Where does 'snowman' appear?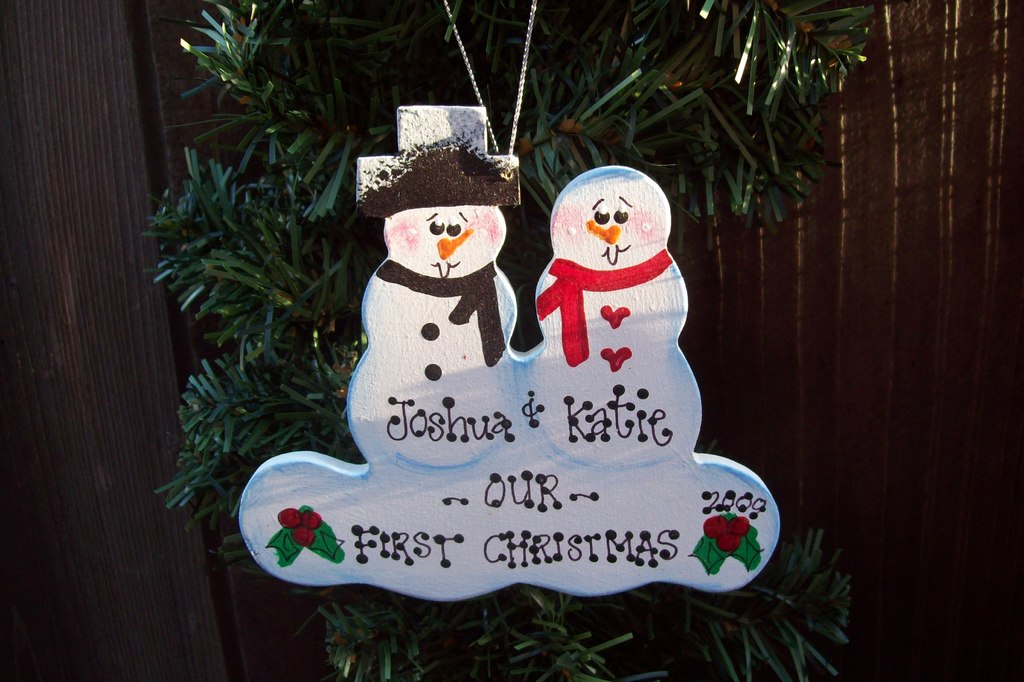
Appears at select_region(527, 166, 704, 470).
